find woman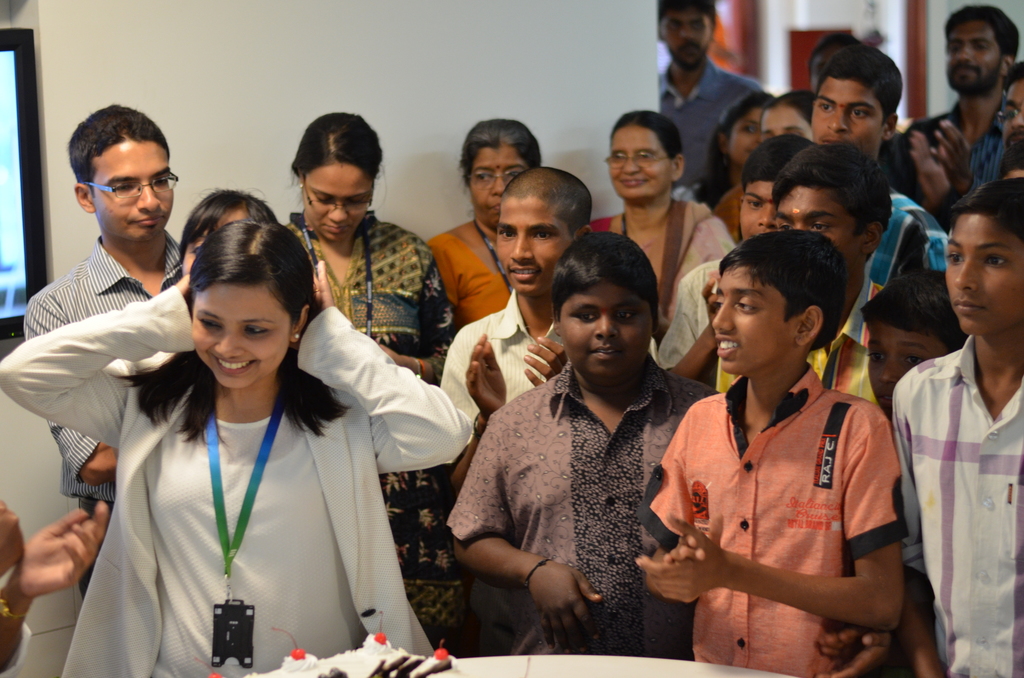
[x1=444, y1=112, x2=547, y2=316]
